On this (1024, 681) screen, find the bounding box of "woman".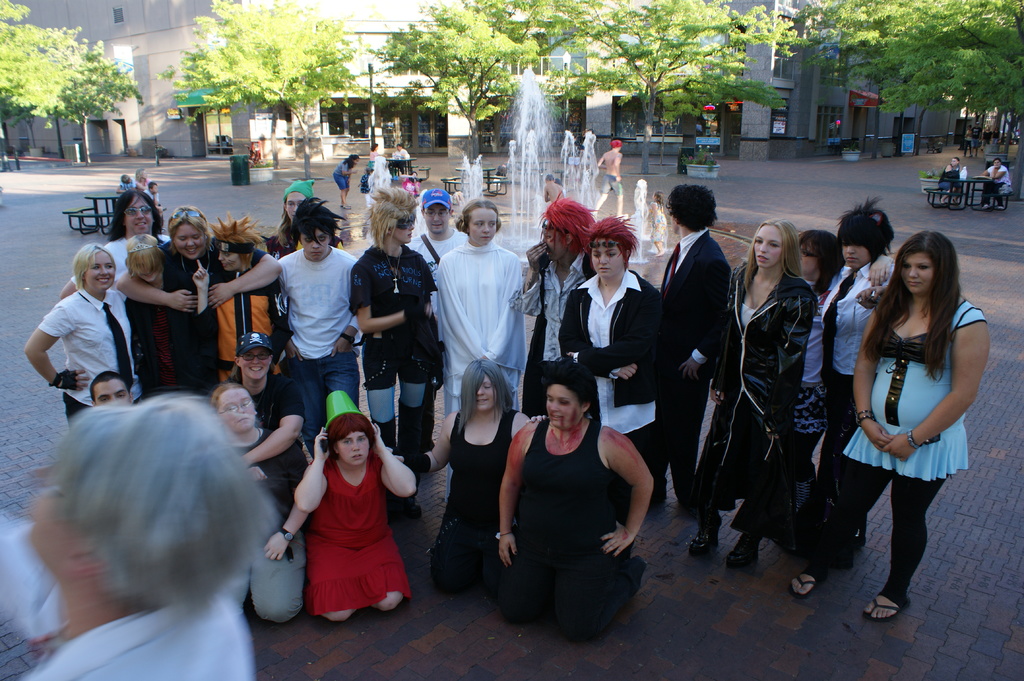
Bounding box: bbox=(799, 195, 900, 570).
